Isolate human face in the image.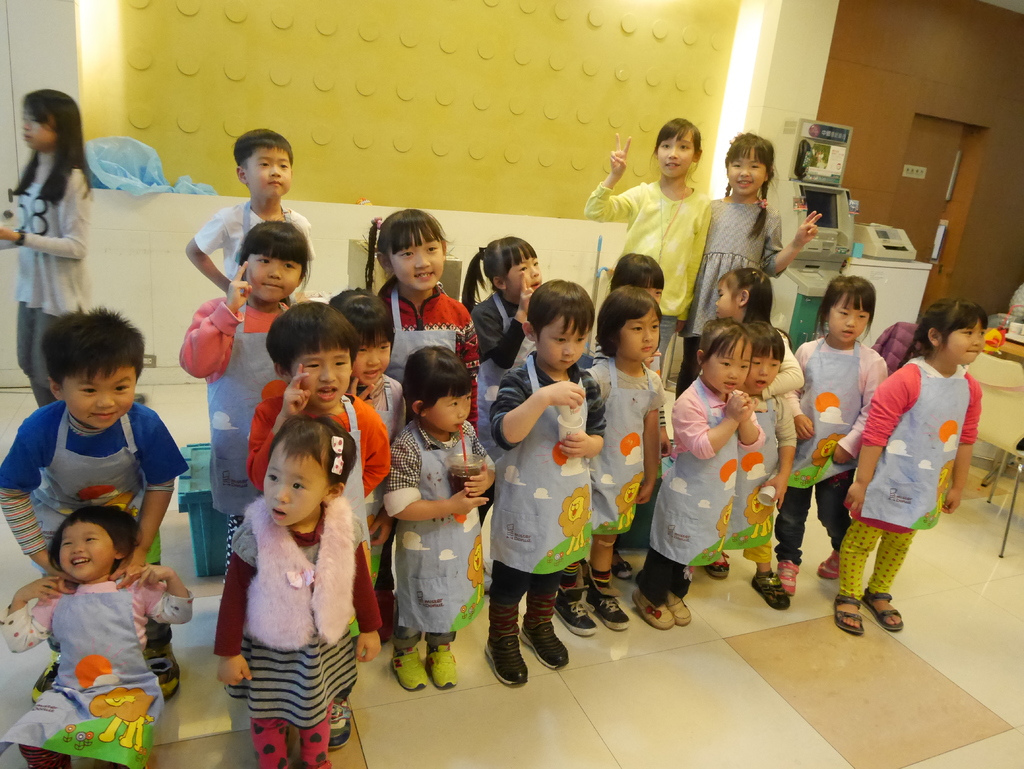
Isolated region: box(242, 145, 294, 199).
